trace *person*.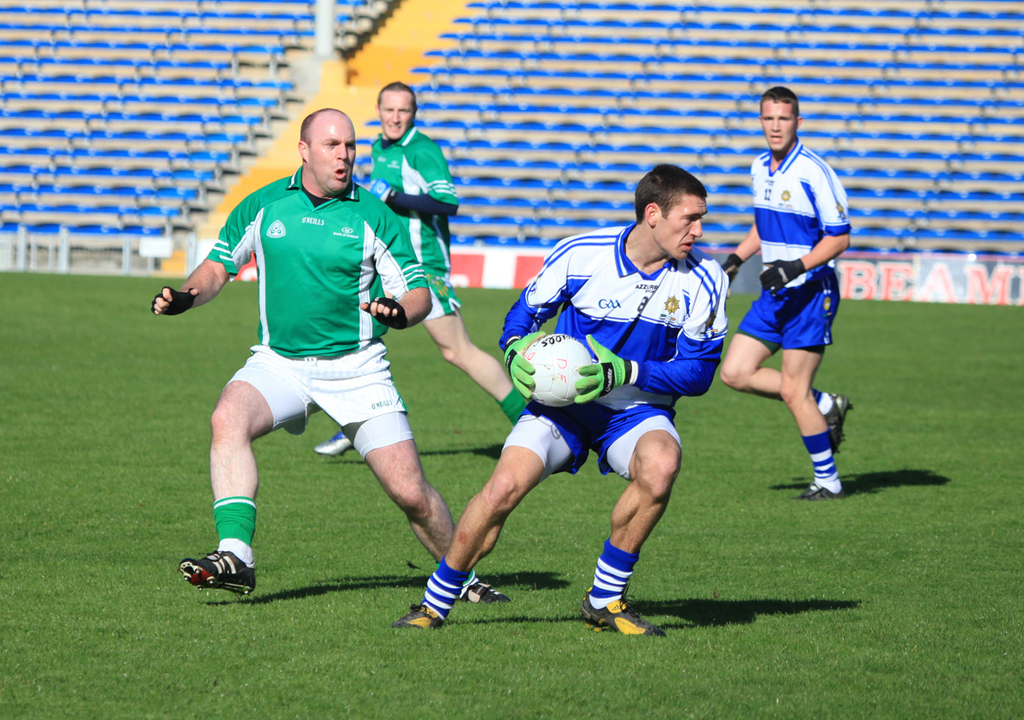
Traced to bbox=[149, 108, 527, 600].
